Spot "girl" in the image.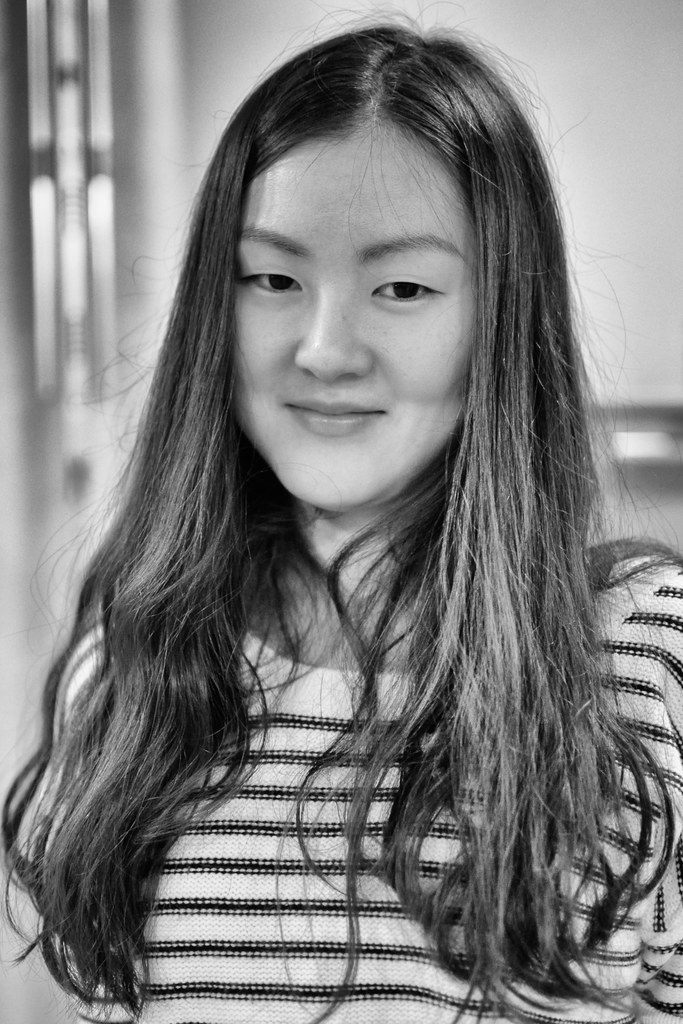
"girl" found at [0,6,682,1021].
